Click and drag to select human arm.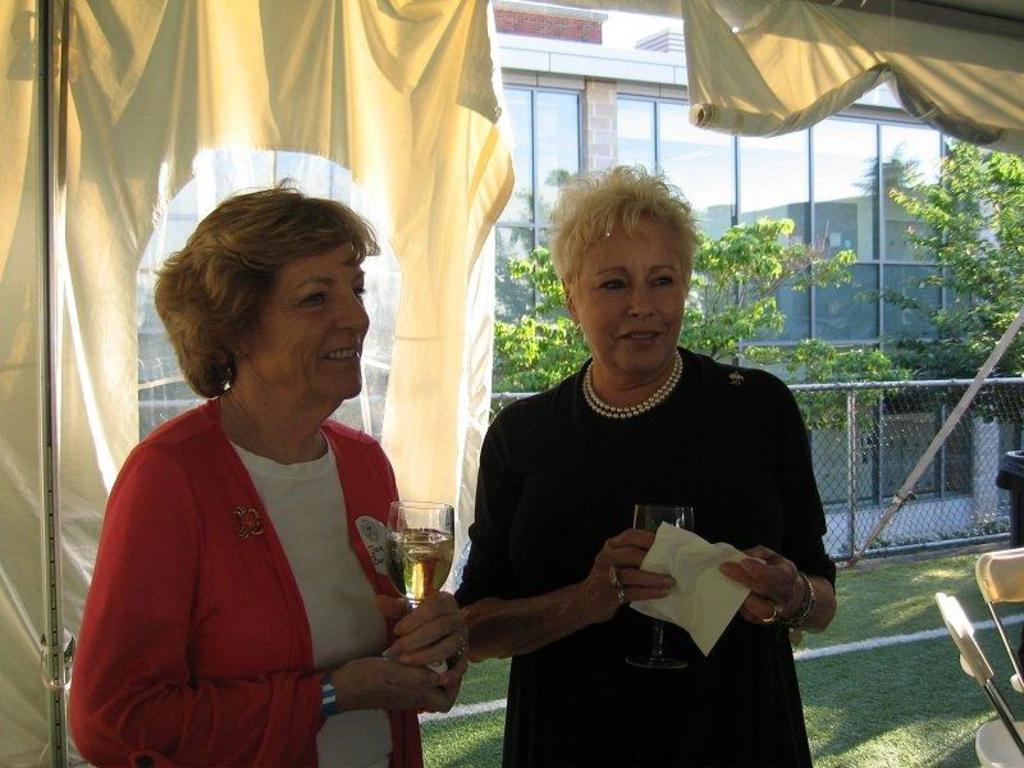
Selection: (x1=384, y1=582, x2=474, y2=680).
